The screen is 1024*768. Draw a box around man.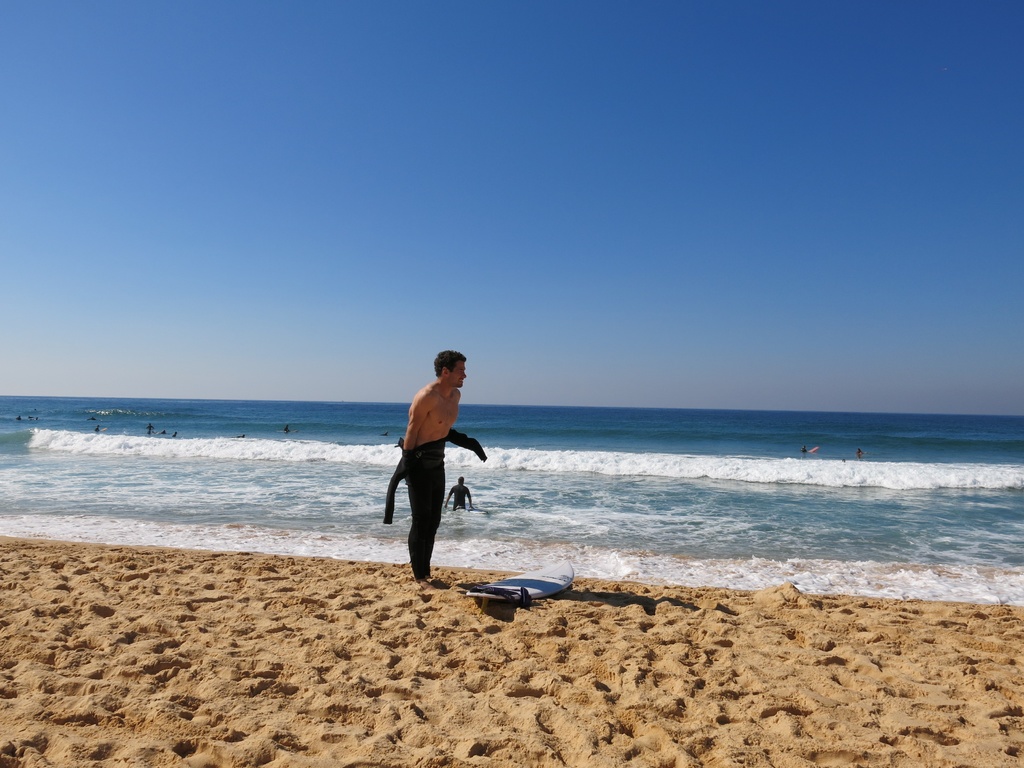
region(386, 356, 481, 602).
